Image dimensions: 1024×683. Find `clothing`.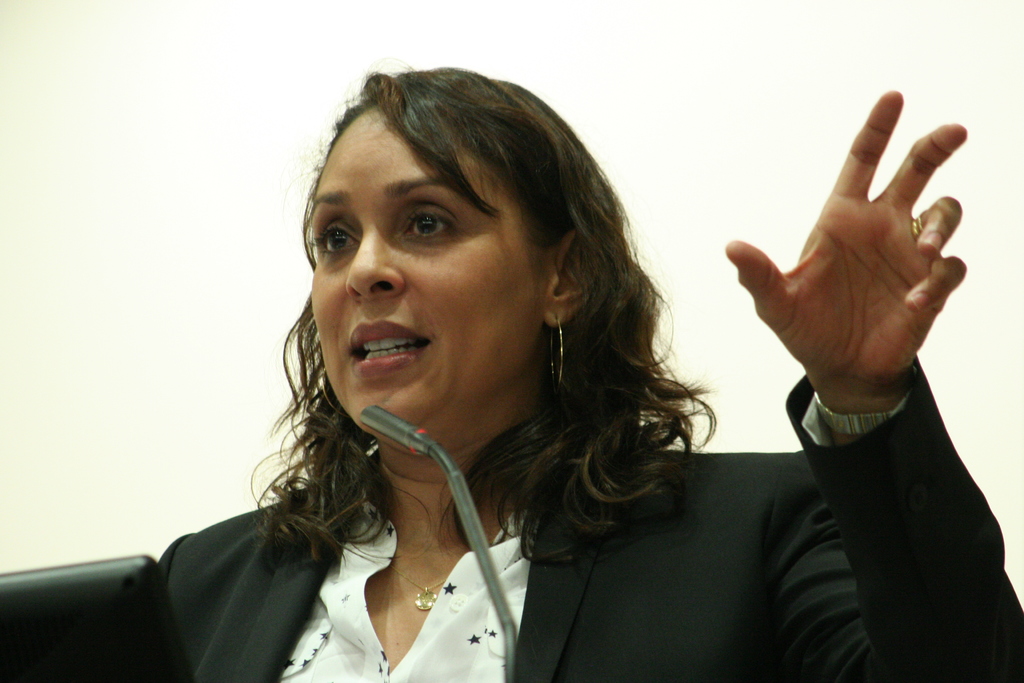
bbox=[152, 350, 1023, 682].
